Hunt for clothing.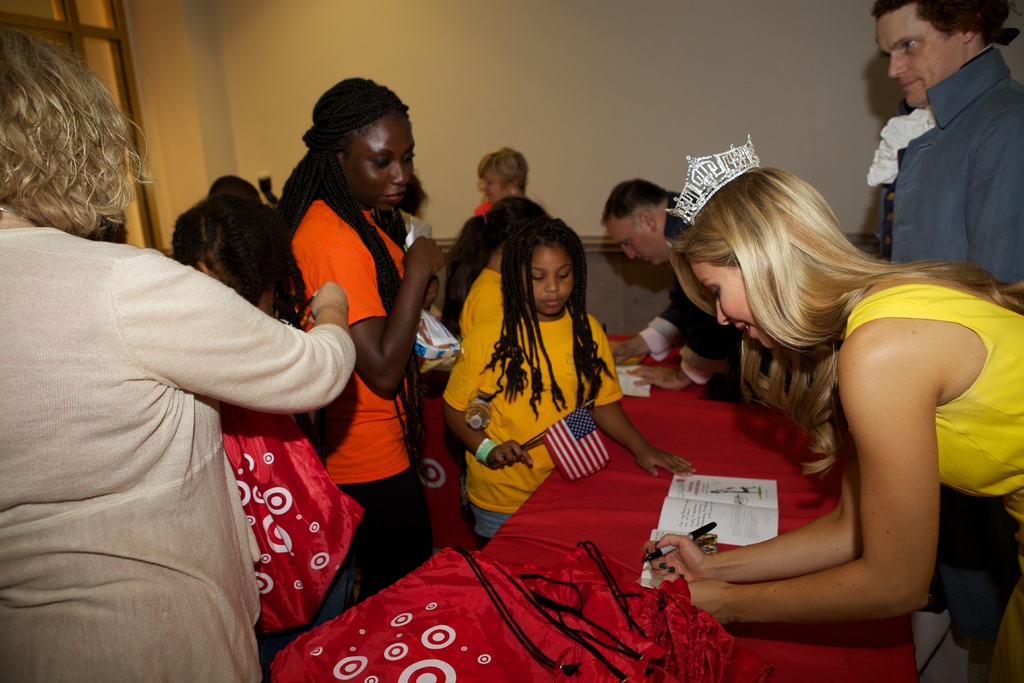
Hunted down at [x1=0, y1=226, x2=354, y2=682].
